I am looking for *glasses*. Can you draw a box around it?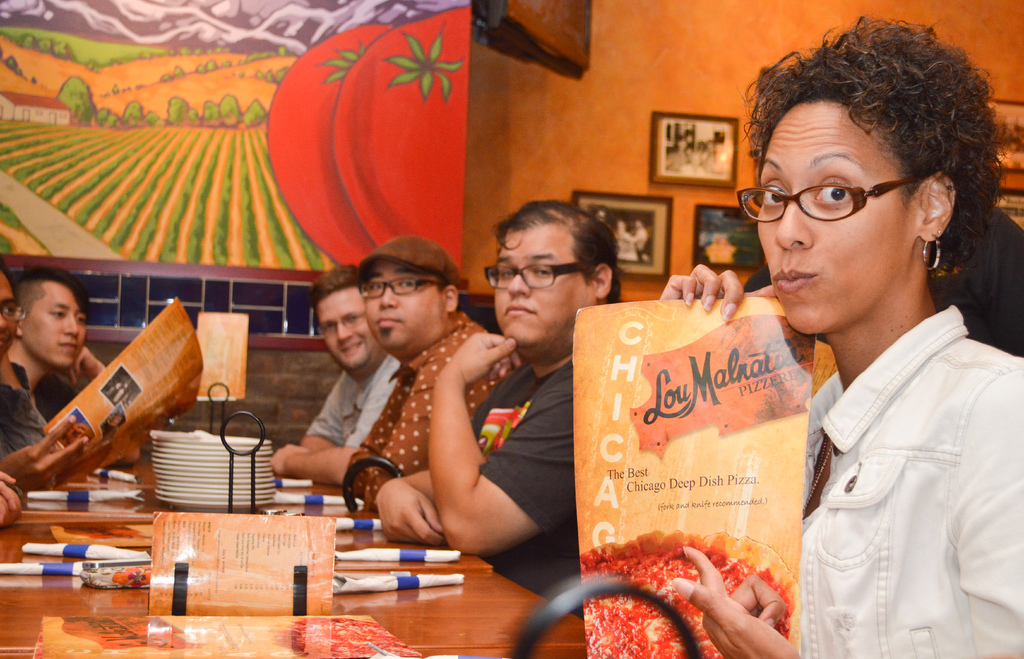
Sure, the bounding box is 314:314:366:338.
